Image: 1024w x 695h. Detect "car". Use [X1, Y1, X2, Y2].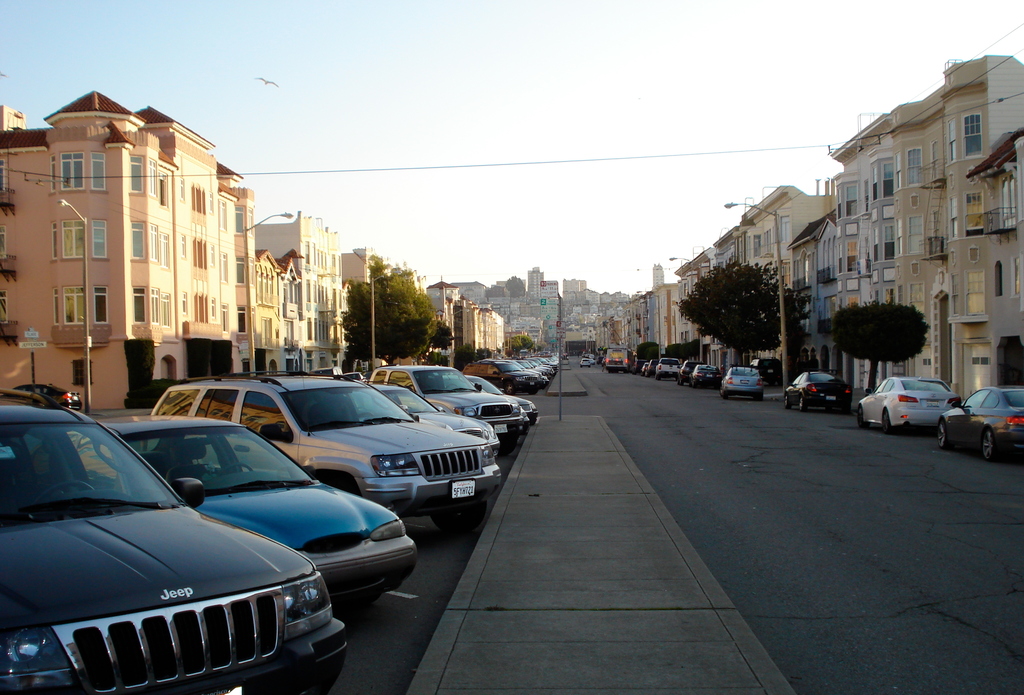
[673, 358, 707, 381].
